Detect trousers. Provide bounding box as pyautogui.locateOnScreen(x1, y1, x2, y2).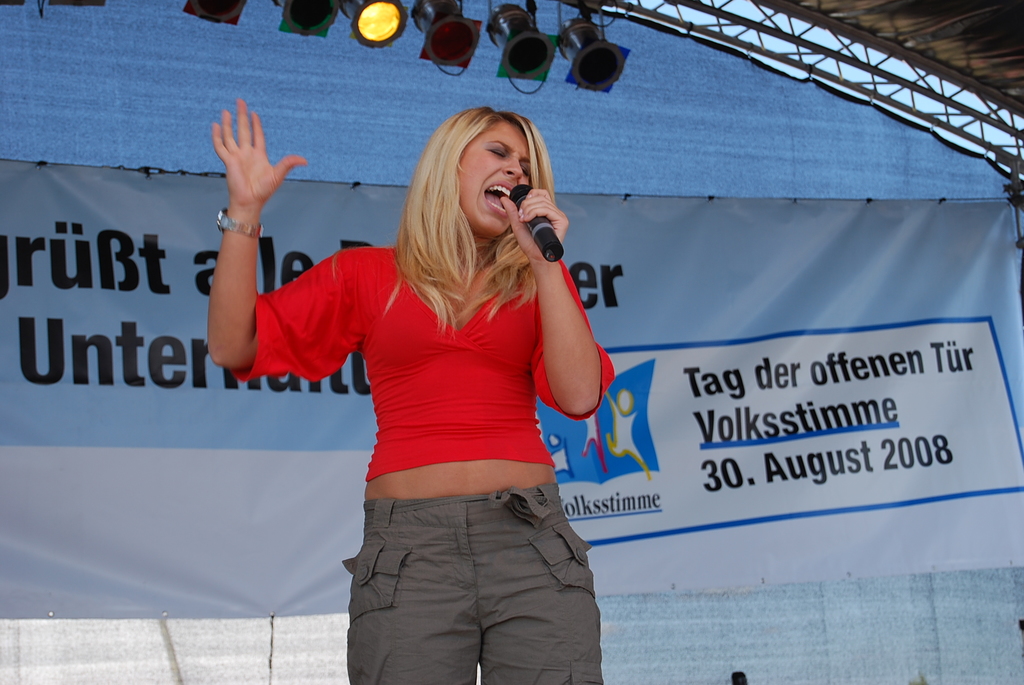
pyautogui.locateOnScreen(328, 463, 614, 667).
